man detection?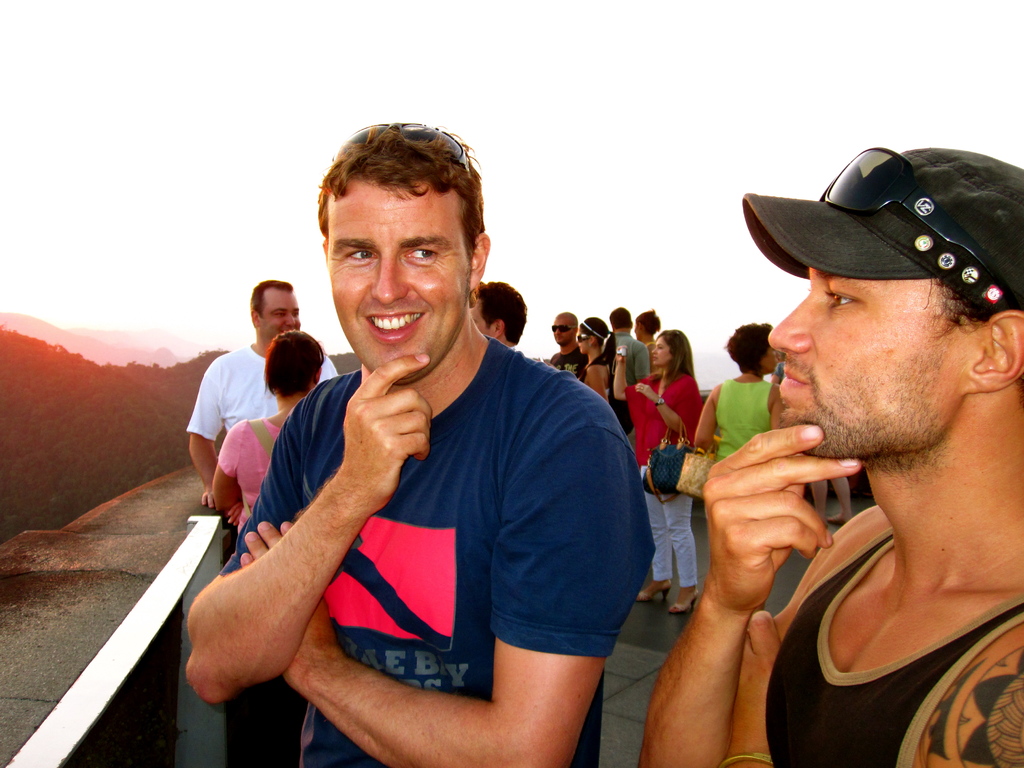
(188, 139, 662, 765)
